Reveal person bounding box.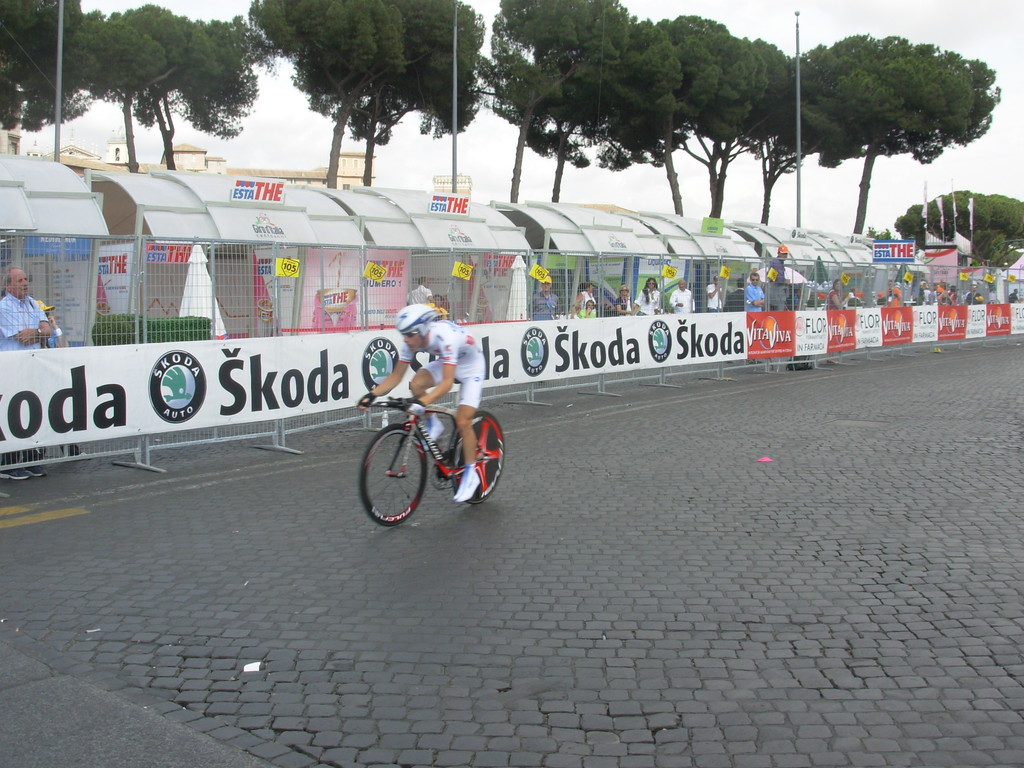
Revealed: [435, 293, 448, 319].
